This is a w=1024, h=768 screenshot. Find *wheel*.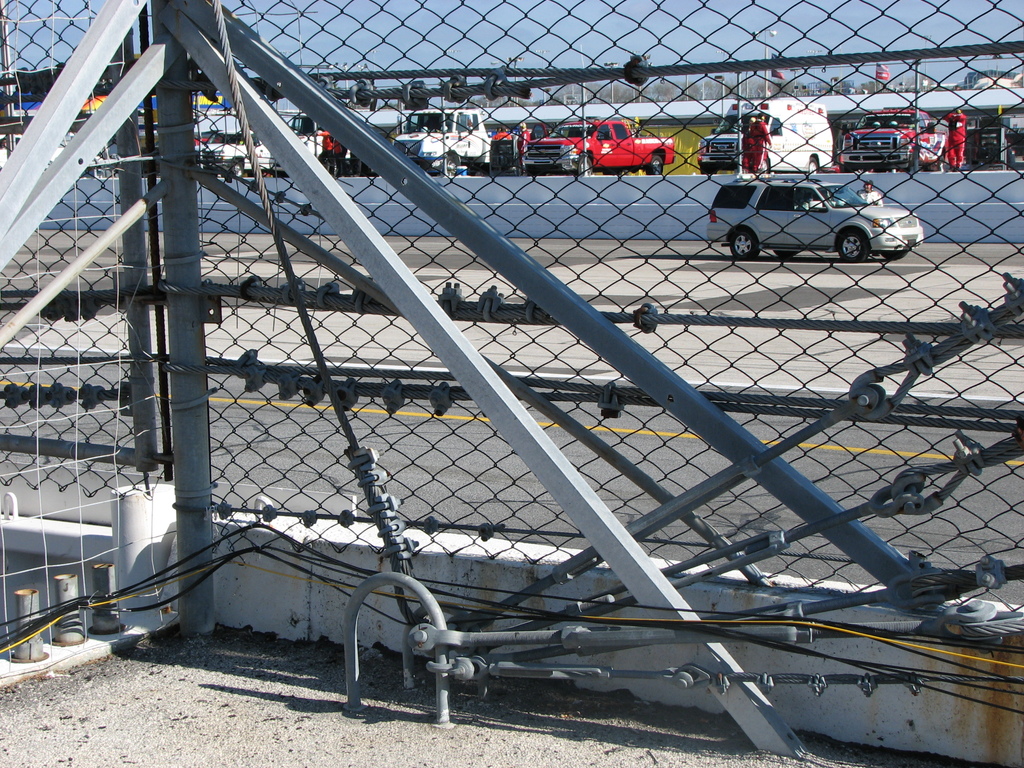
Bounding box: box=[440, 152, 459, 178].
